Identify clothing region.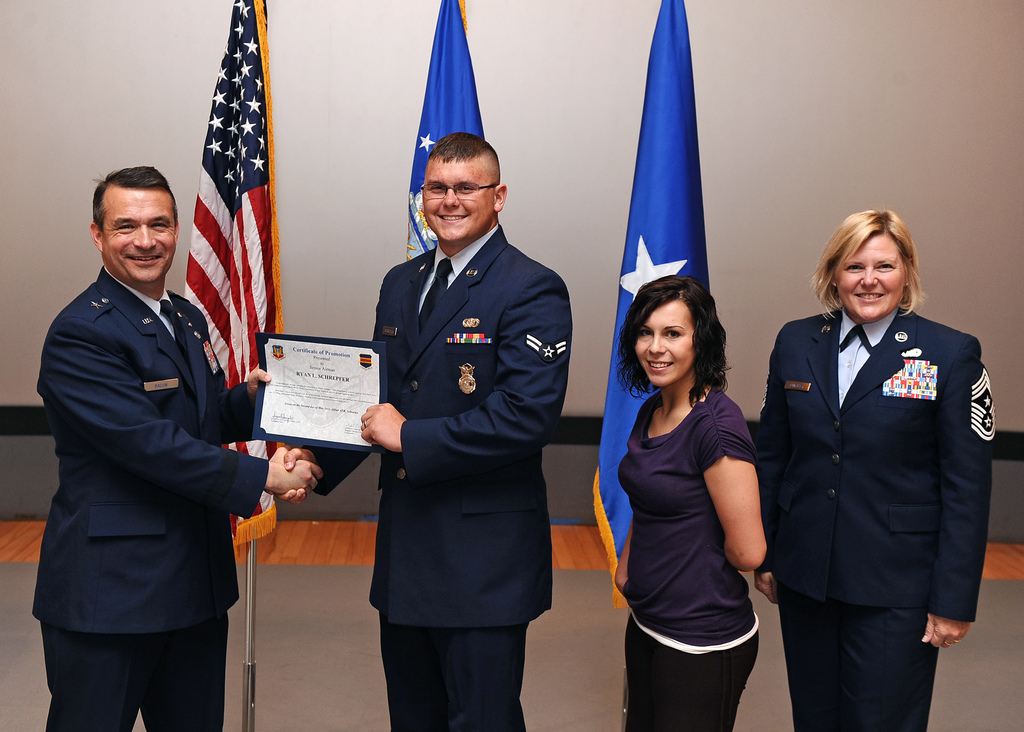
Region: [x1=763, y1=266, x2=1009, y2=711].
